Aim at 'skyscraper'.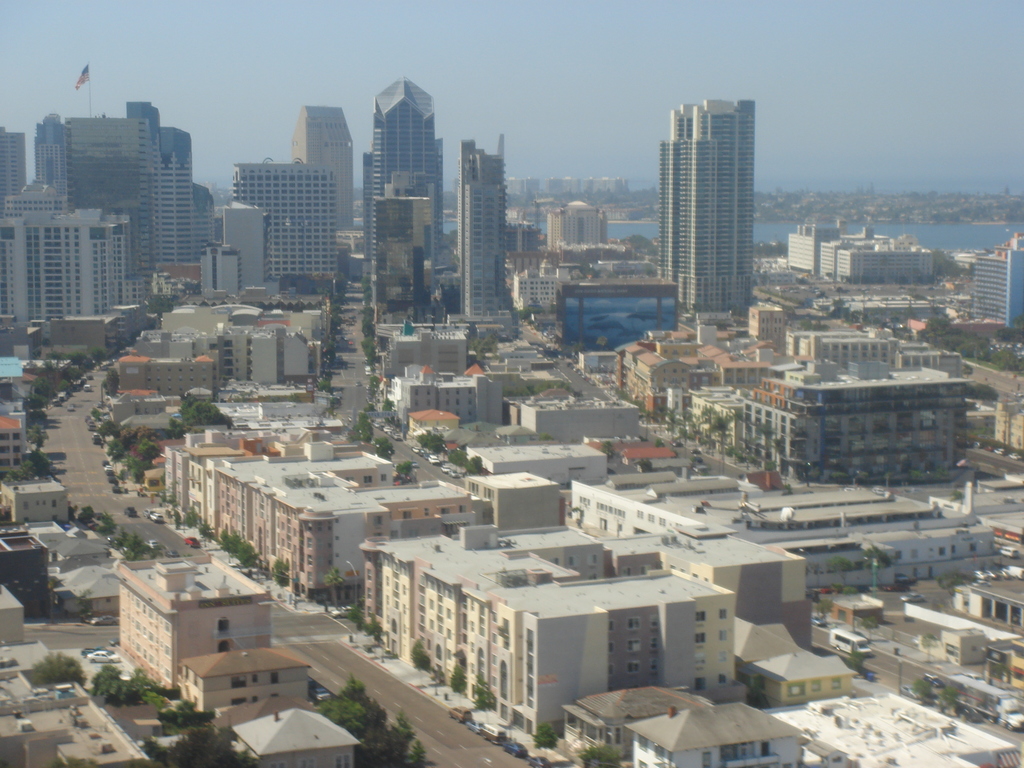
Aimed at [362, 74, 444, 285].
